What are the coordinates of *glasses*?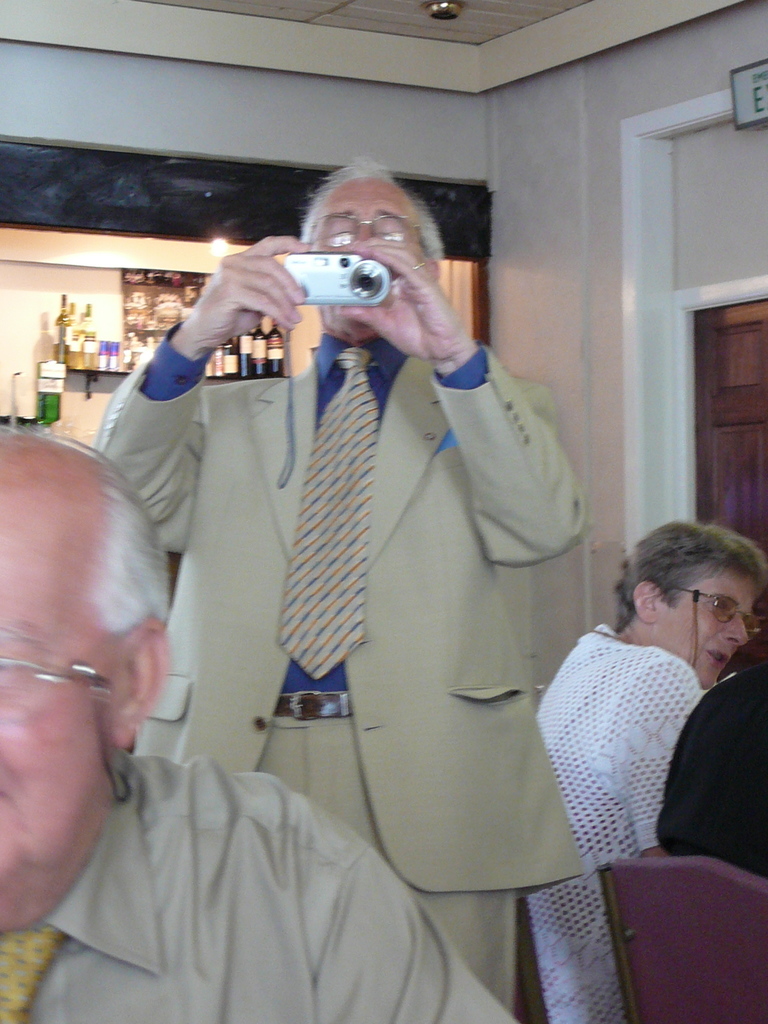
[left=653, top=572, right=765, bottom=645].
